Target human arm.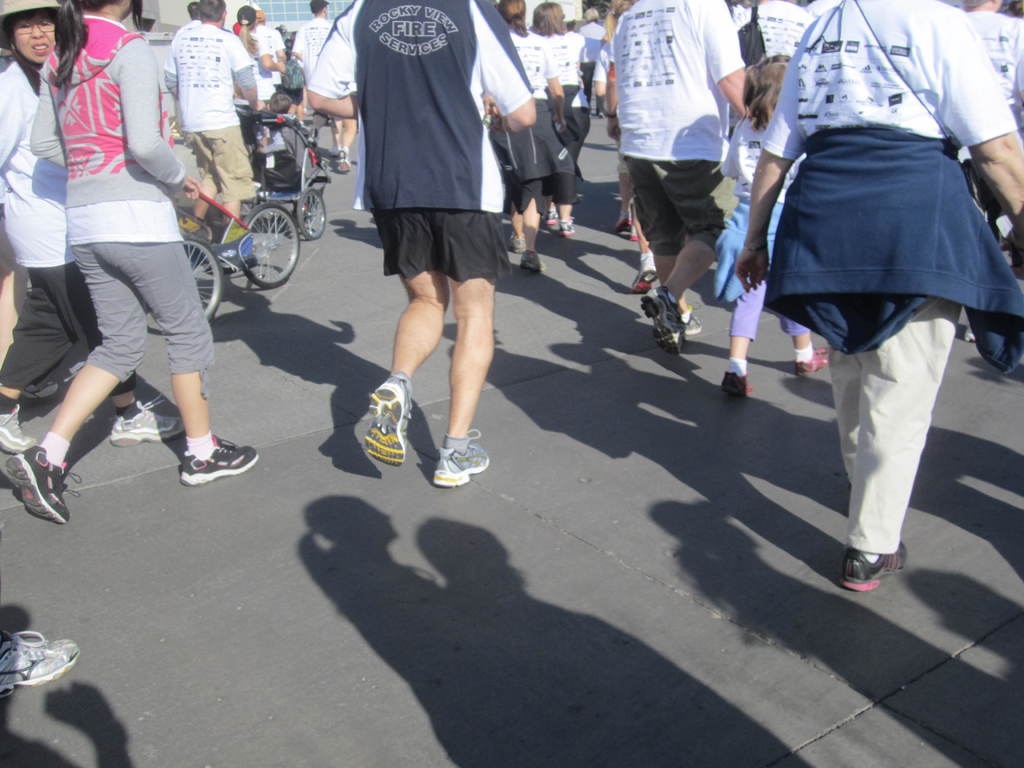
Target region: pyautogui.locateOnScreen(945, 10, 1023, 246).
